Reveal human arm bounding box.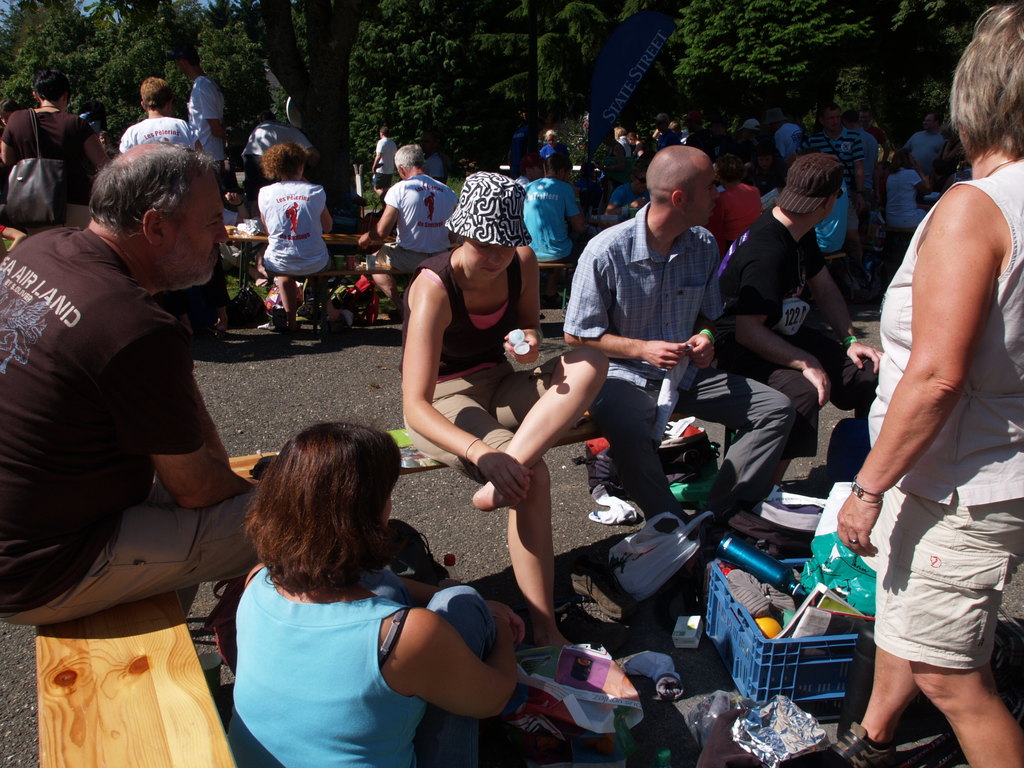
Revealed: bbox(366, 180, 404, 252).
